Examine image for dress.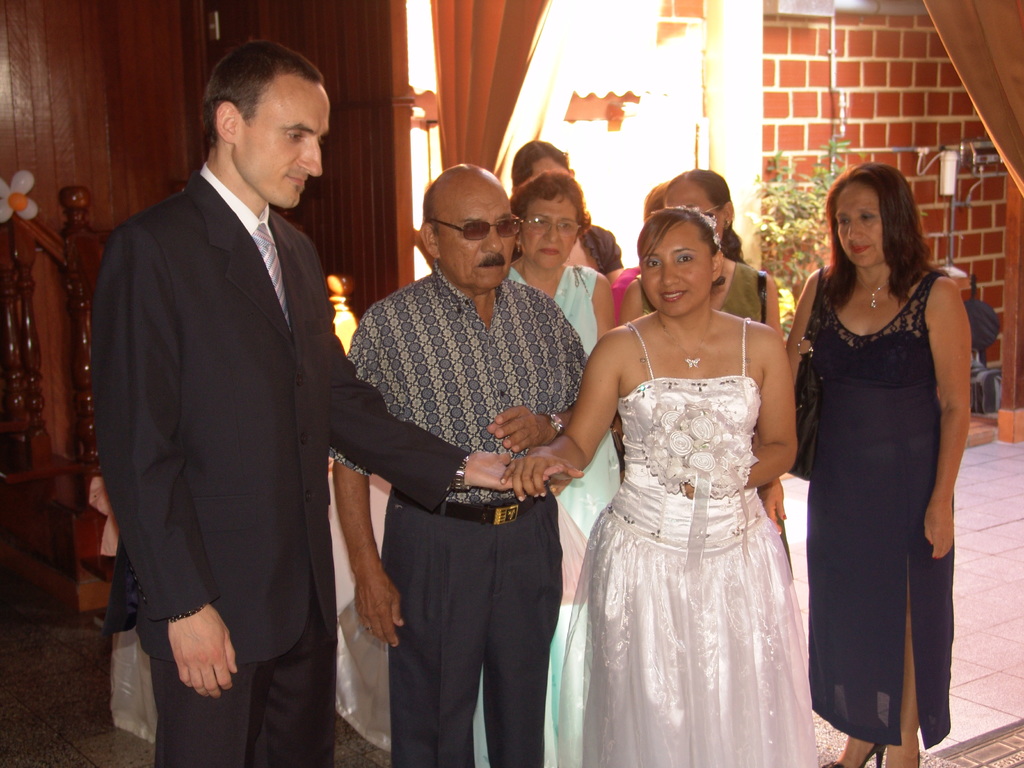
Examination result: (803, 262, 961, 748).
